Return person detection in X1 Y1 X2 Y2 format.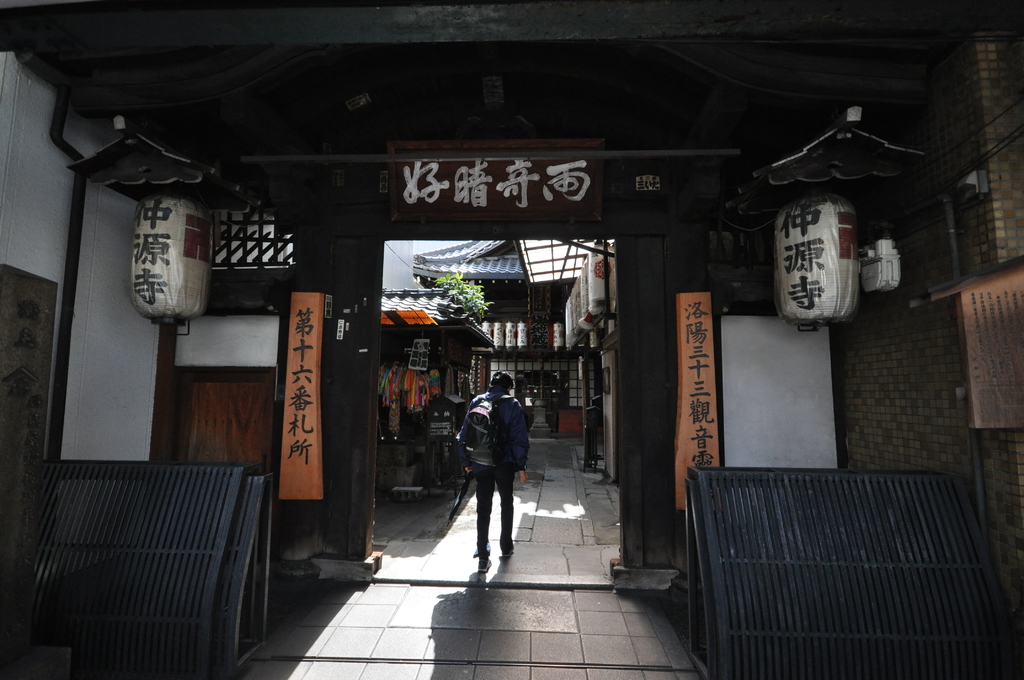
453 371 534 580.
